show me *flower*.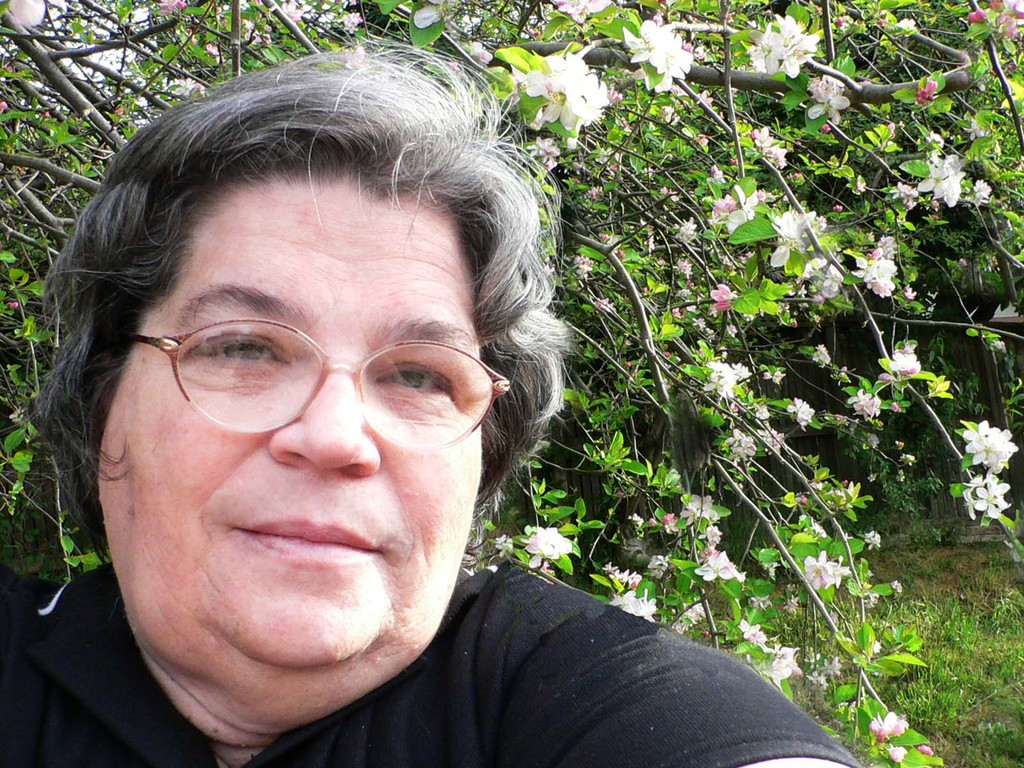
*flower* is here: 505, 38, 611, 126.
